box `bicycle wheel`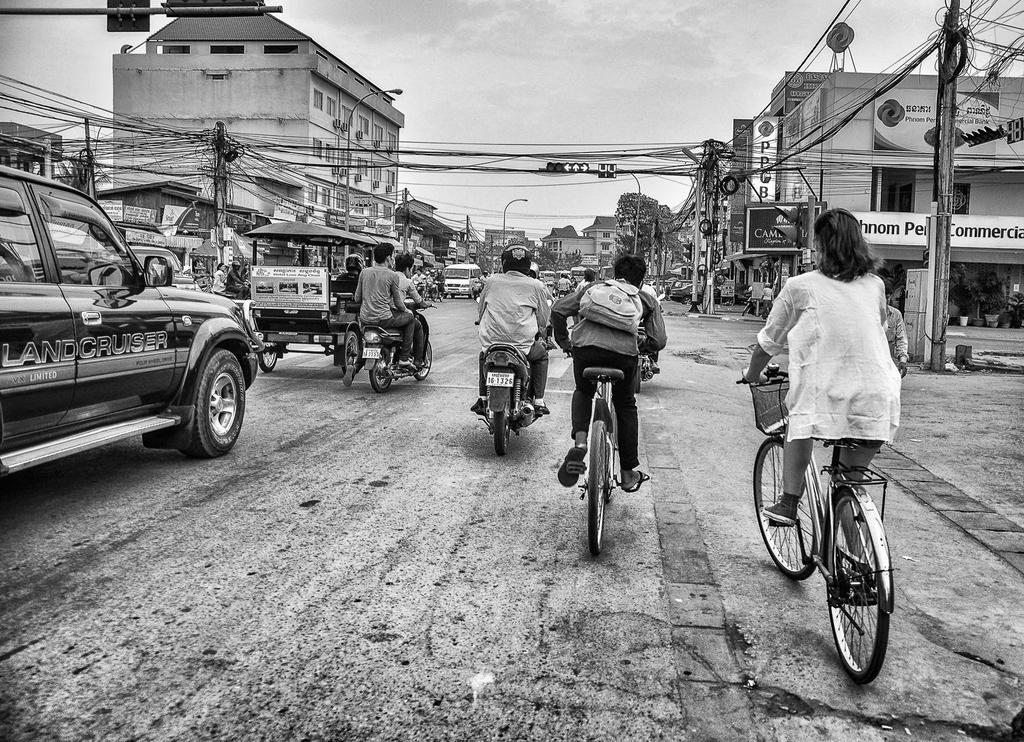
<region>751, 436, 822, 581</region>
